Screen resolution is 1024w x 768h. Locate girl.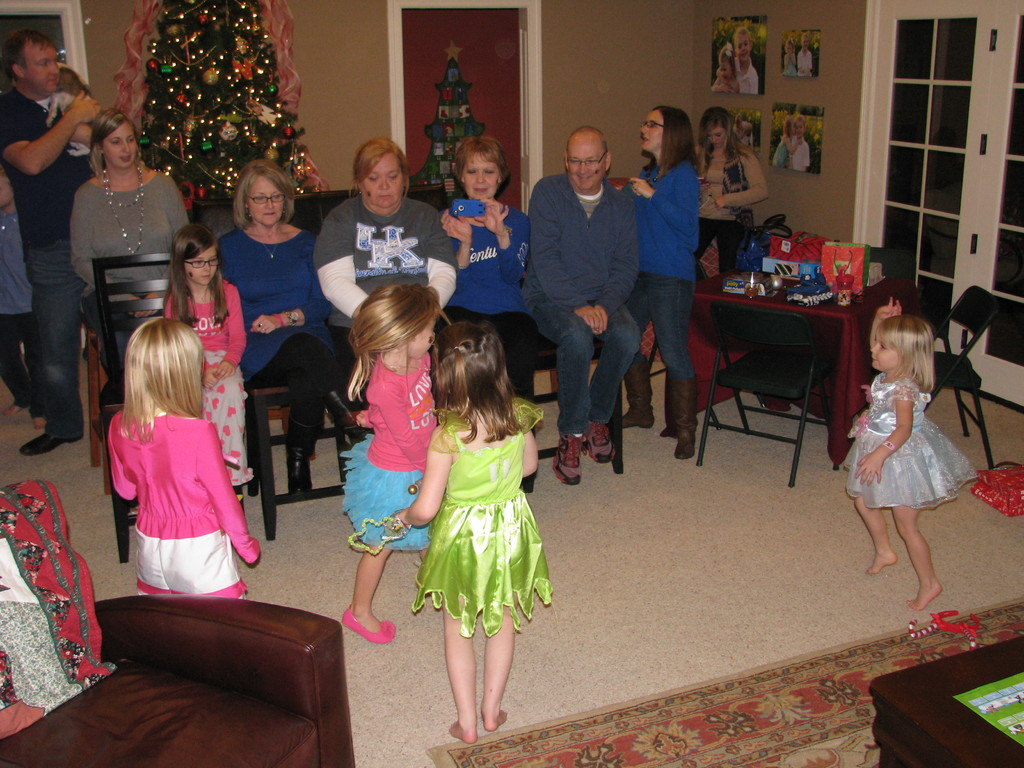
[389,319,558,741].
